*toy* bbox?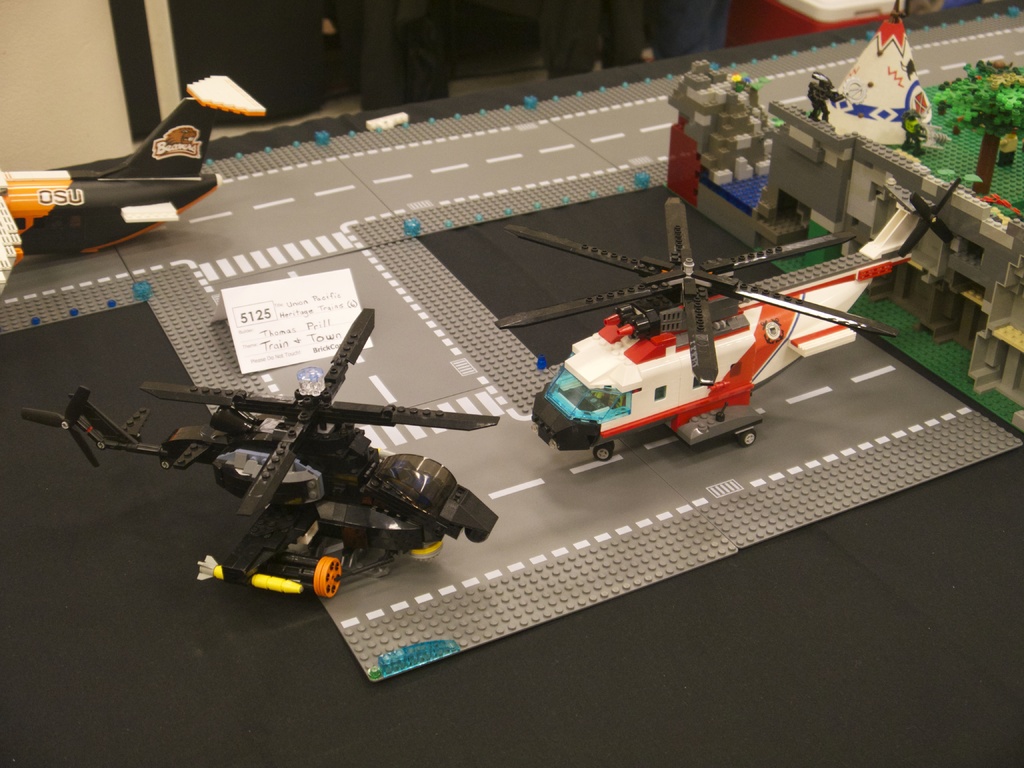
x1=490 y1=168 x2=977 y2=476
